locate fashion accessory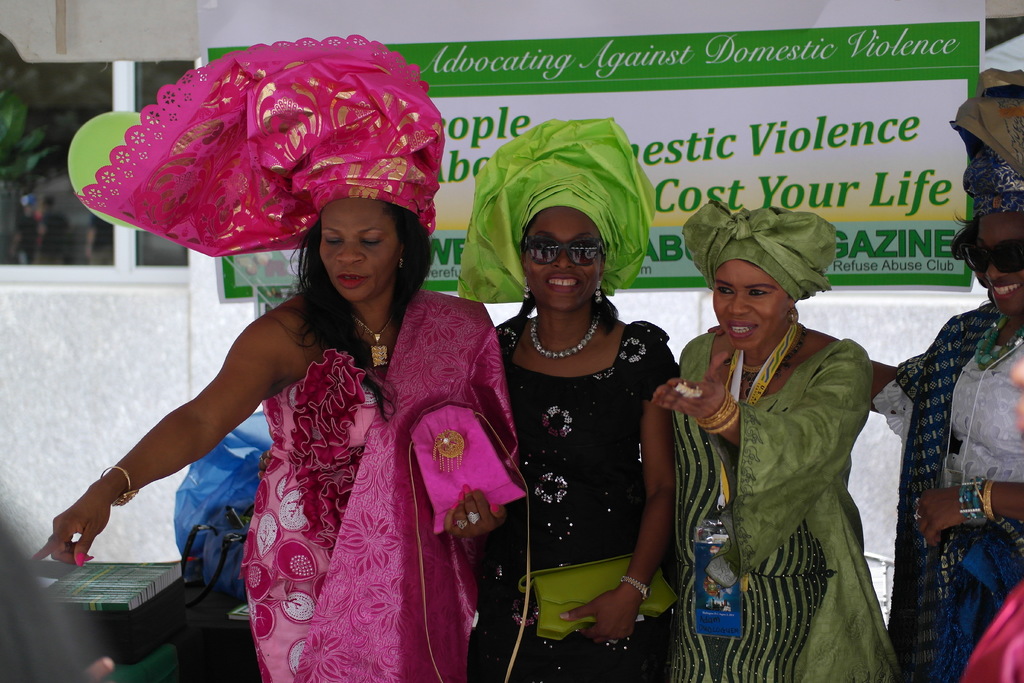
l=963, t=476, r=977, b=514
